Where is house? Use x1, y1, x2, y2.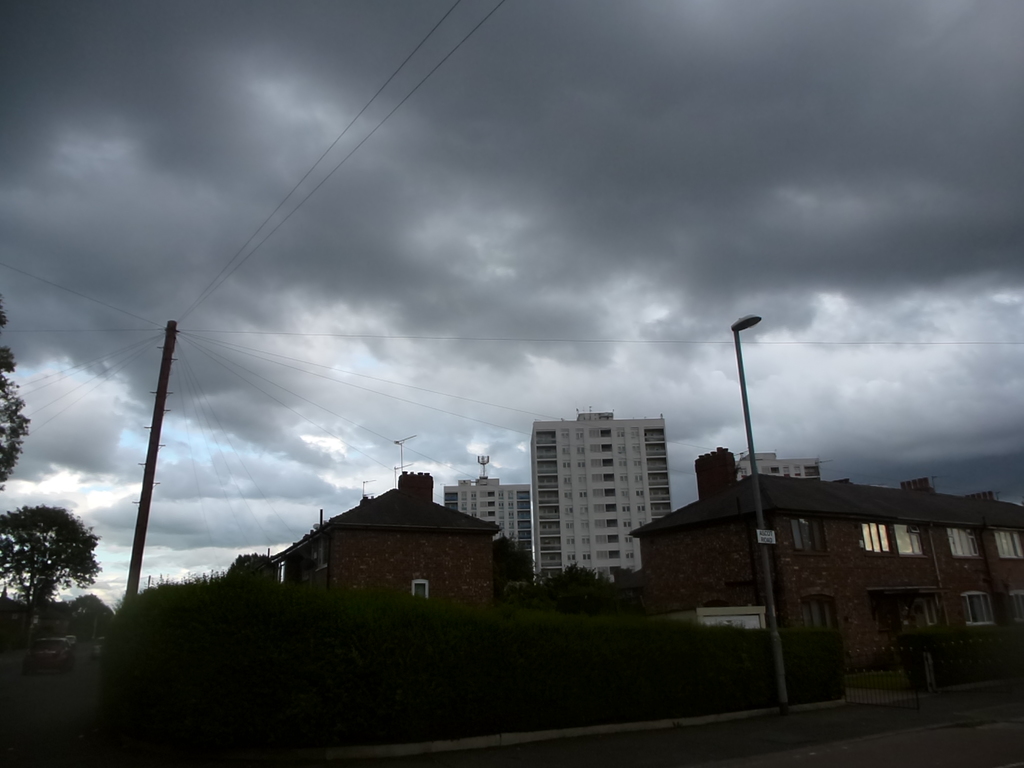
629, 439, 1023, 698.
